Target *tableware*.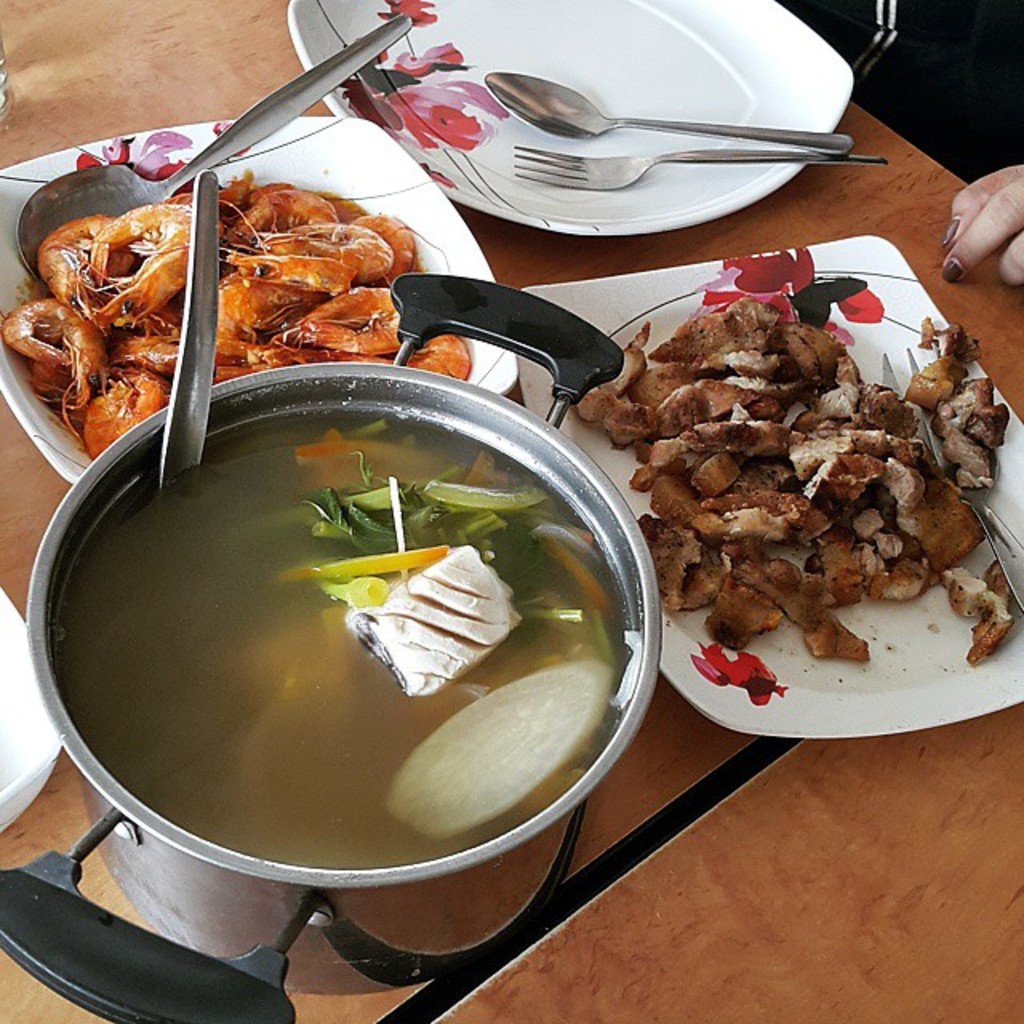
Target region: pyautogui.locateOnScreen(478, 69, 861, 160).
